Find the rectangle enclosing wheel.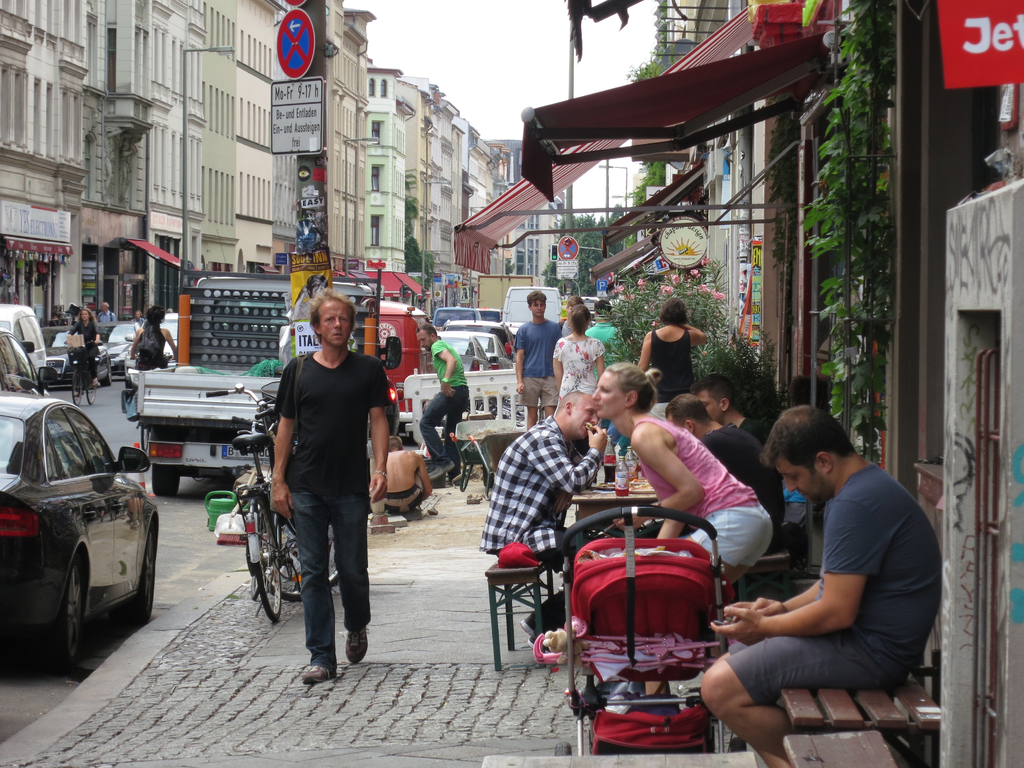
box(262, 516, 340, 602).
